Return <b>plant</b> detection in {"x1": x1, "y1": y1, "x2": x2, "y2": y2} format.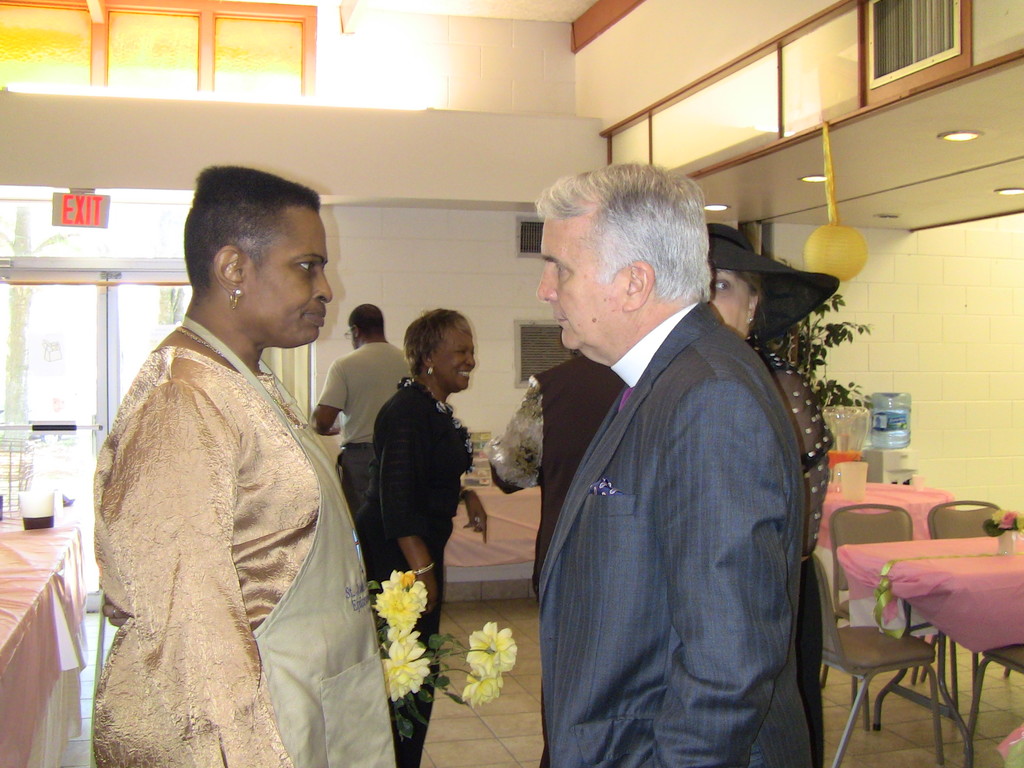
{"x1": 365, "y1": 579, "x2": 514, "y2": 742}.
